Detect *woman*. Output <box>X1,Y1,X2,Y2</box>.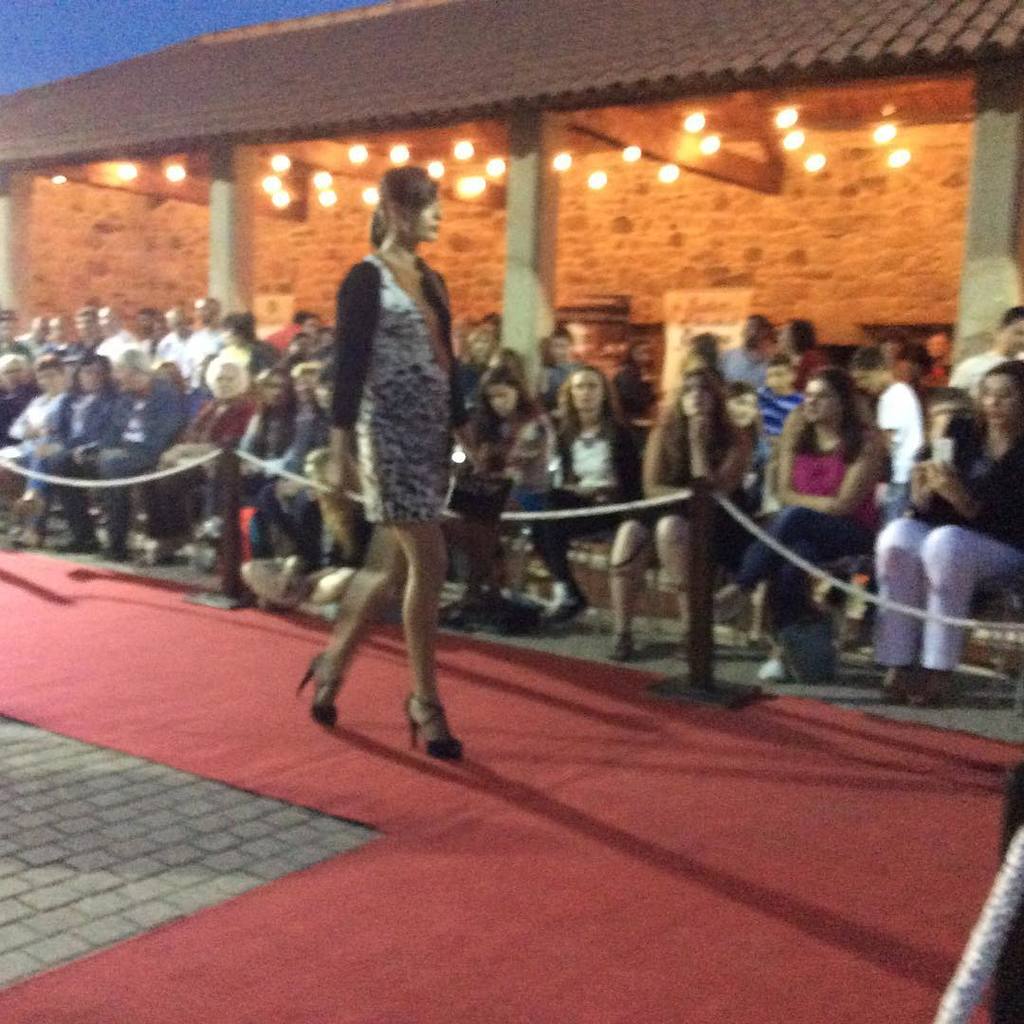
<box>0,352,39,478</box>.
